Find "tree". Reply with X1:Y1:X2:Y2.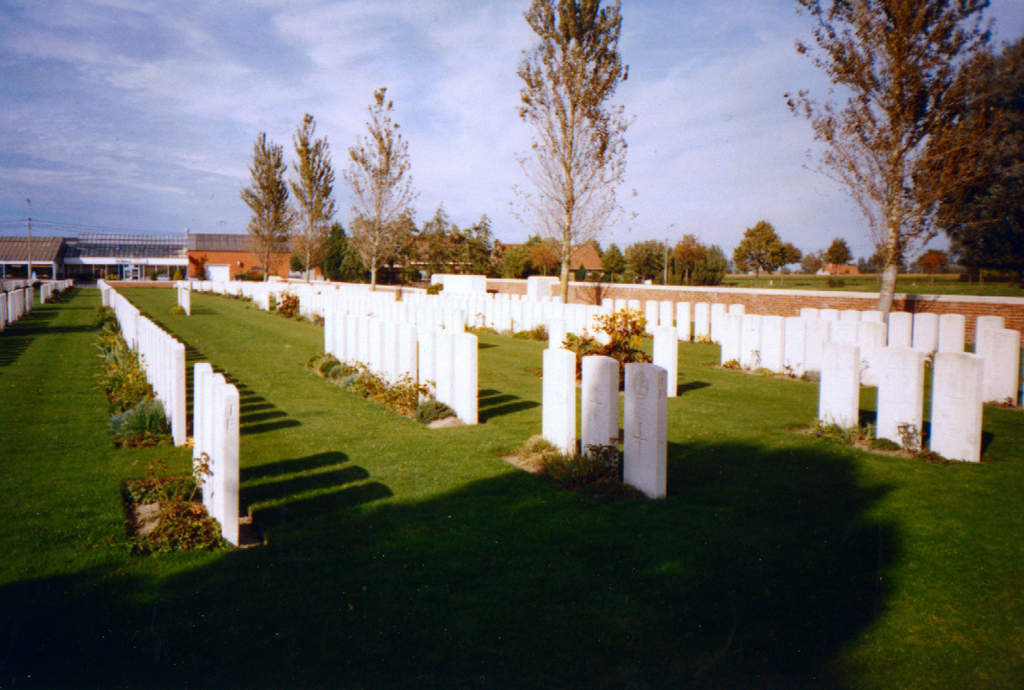
777:0:1023:323.
